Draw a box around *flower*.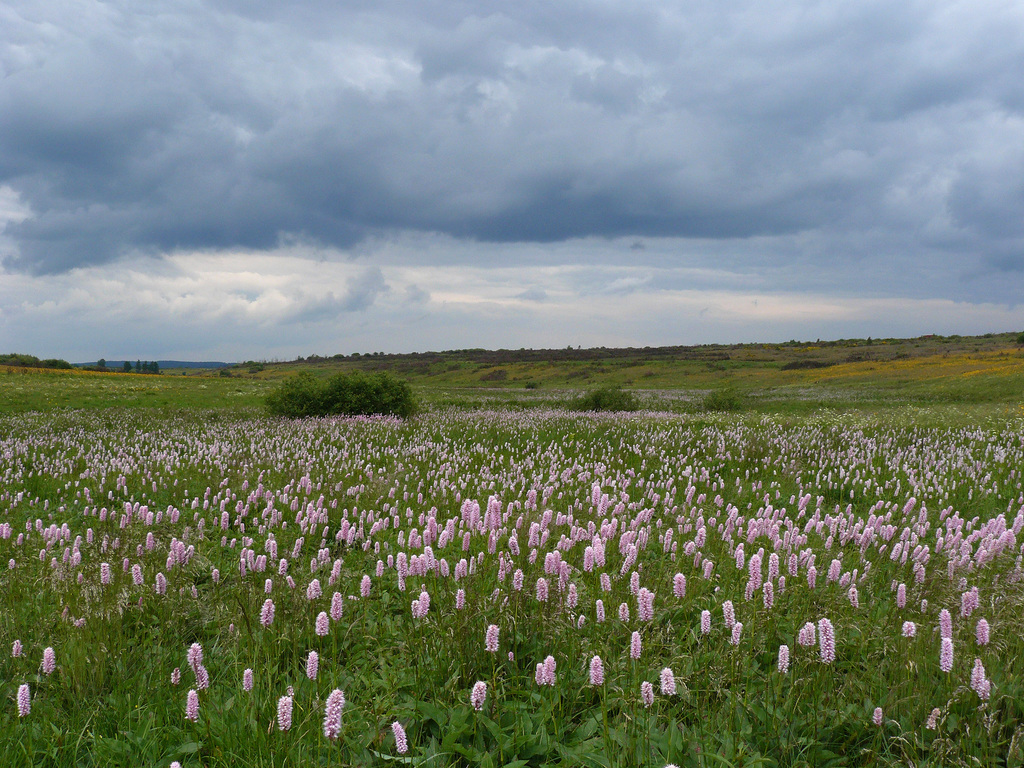
l=940, t=637, r=956, b=673.
